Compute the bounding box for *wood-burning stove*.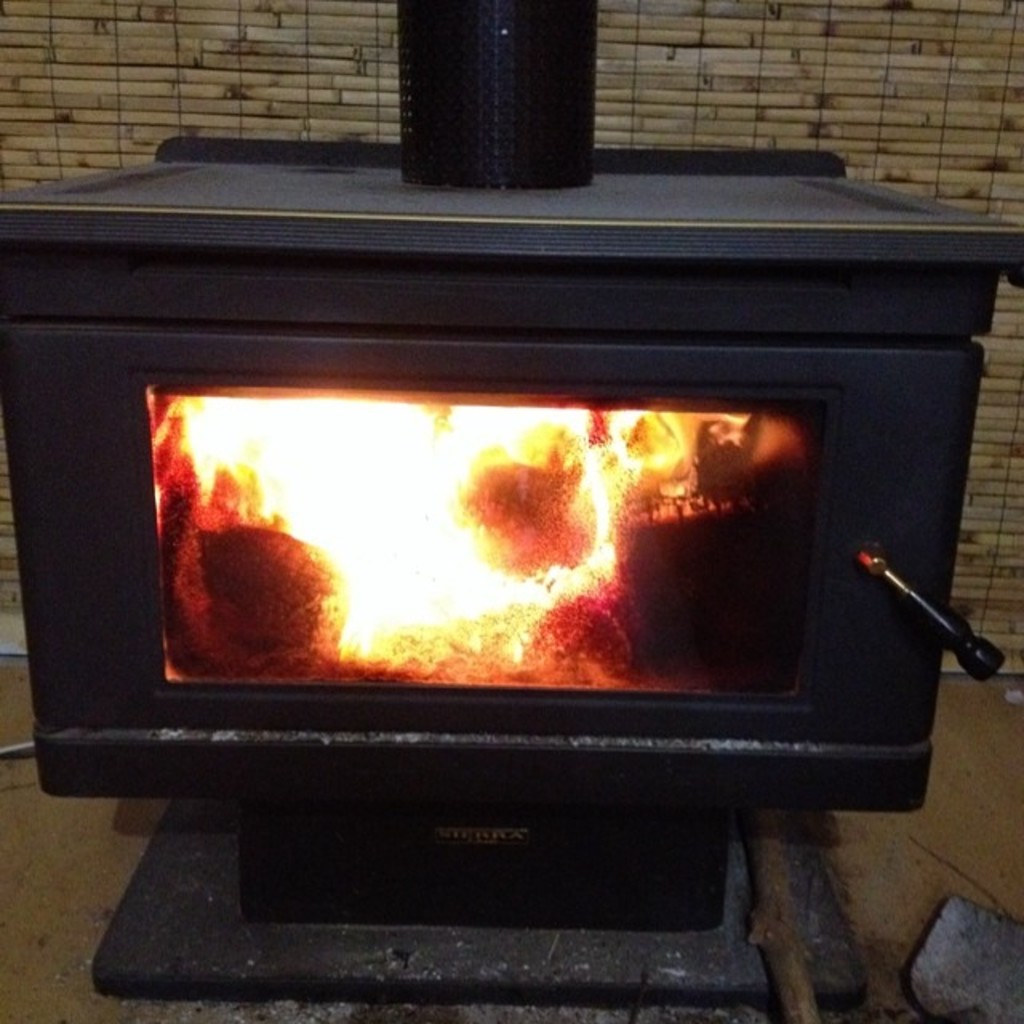
0 0 1022 1022.
